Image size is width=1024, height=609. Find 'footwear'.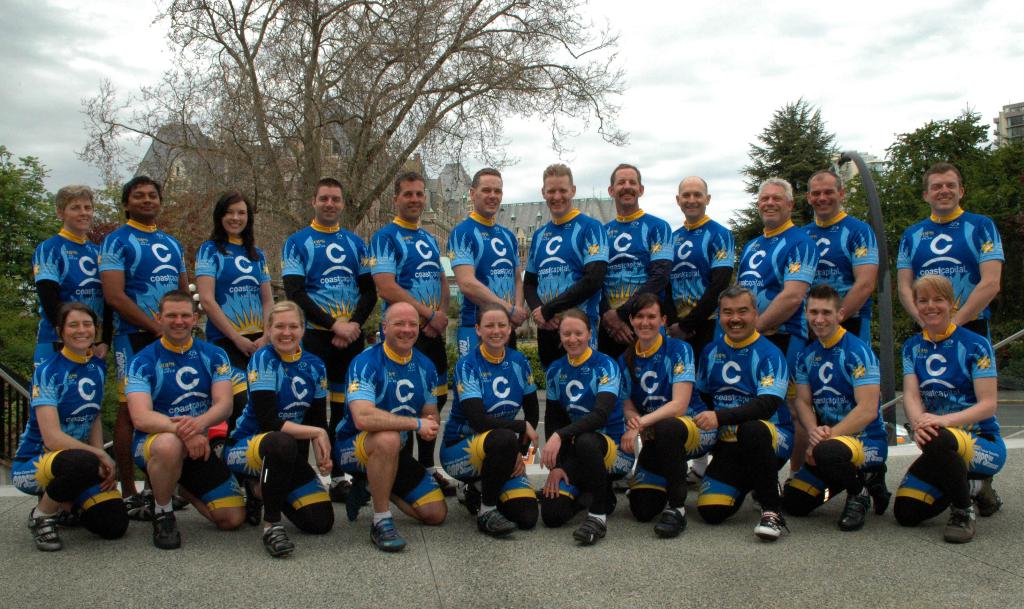
x1=755 y1=509 x2=785 y2=538.
